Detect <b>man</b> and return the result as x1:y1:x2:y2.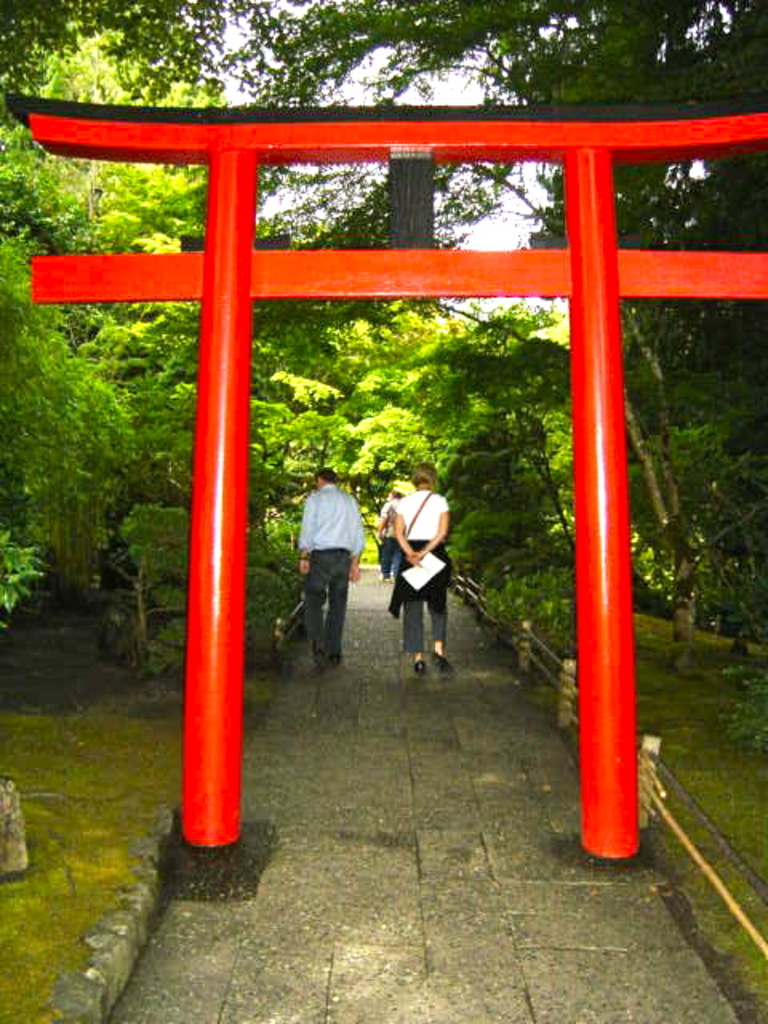
285:442:365:675.
